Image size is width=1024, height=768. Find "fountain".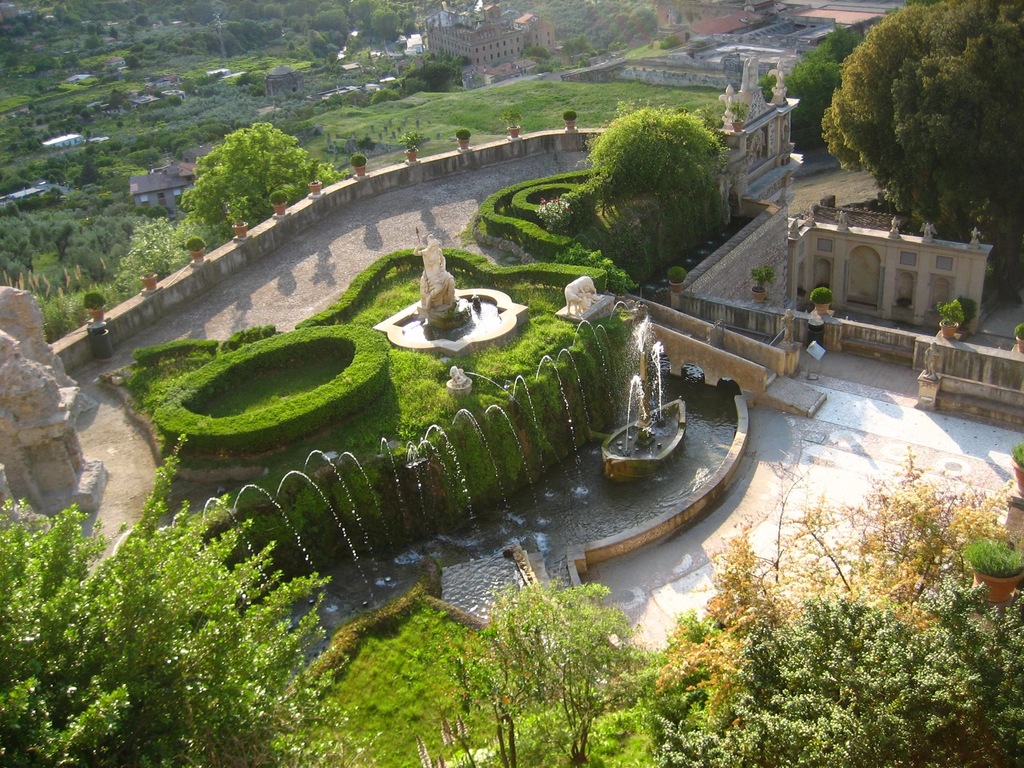
box=[273, 463, 371, 585].
